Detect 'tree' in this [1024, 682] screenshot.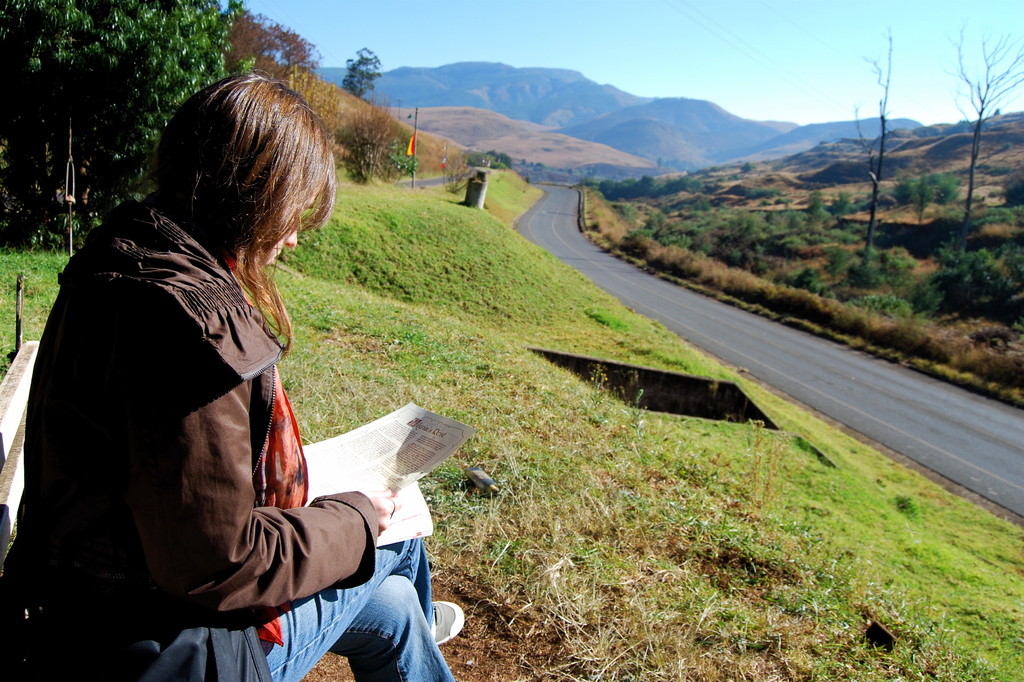
Detection: crop(341, 112, 384, 194).
